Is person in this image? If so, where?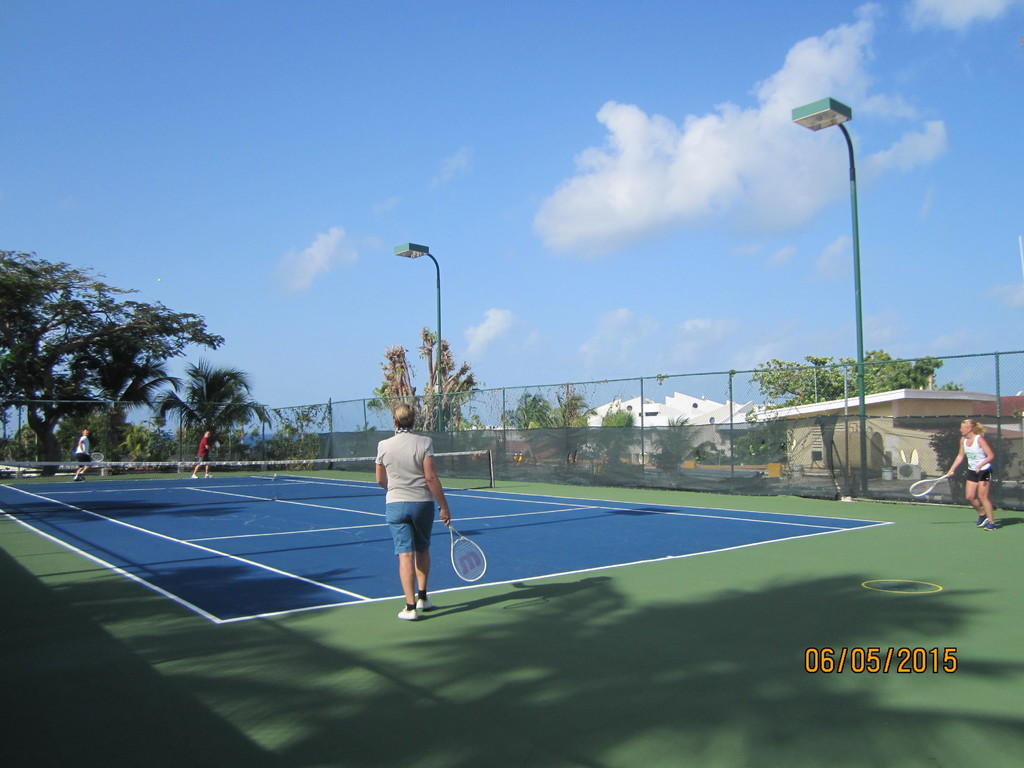
Yes, at Rect(947, 414, 1000, 524).
